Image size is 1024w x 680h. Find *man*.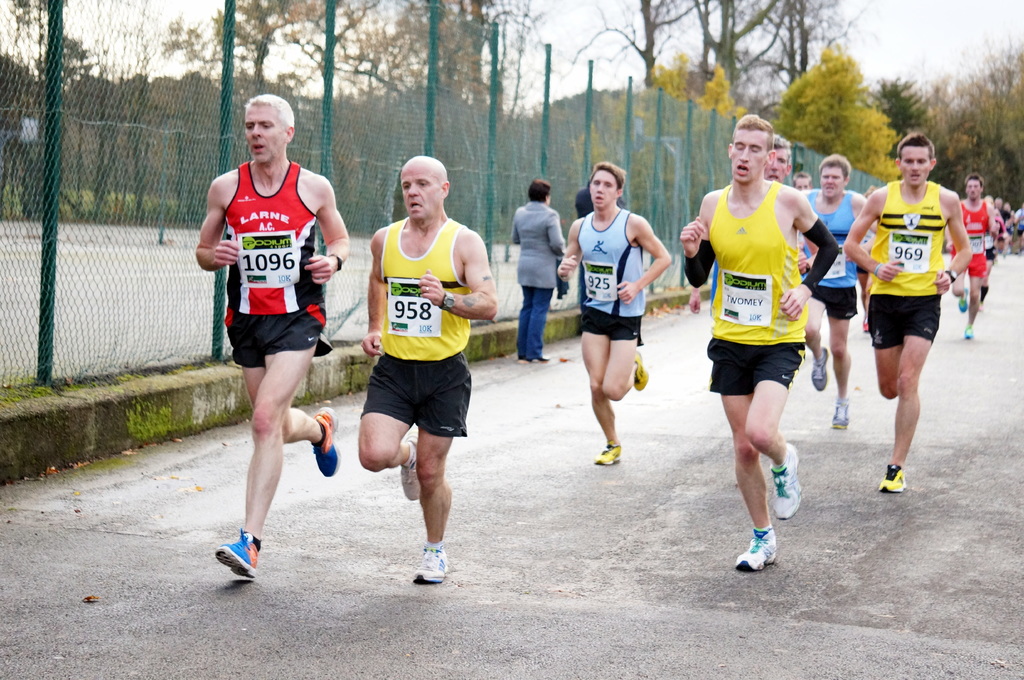
[x1=186, y1=99, x2=352, y2=571].
